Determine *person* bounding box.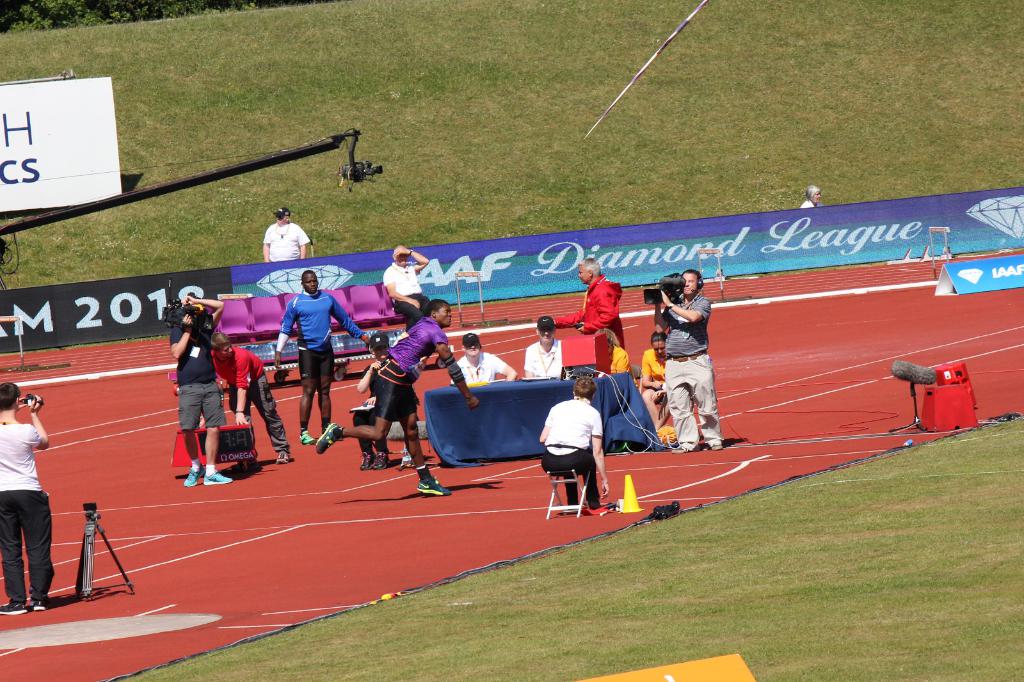
Determined: select_region(517, 313, 567, 381).
